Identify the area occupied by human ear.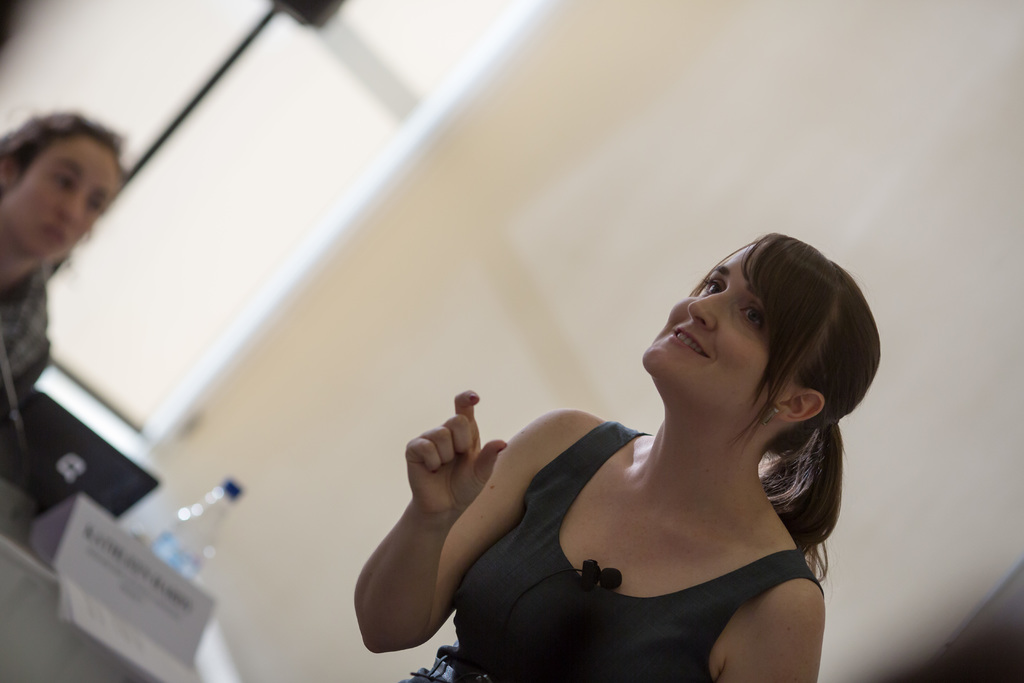
Area: region(772, 390, 824, 422).
